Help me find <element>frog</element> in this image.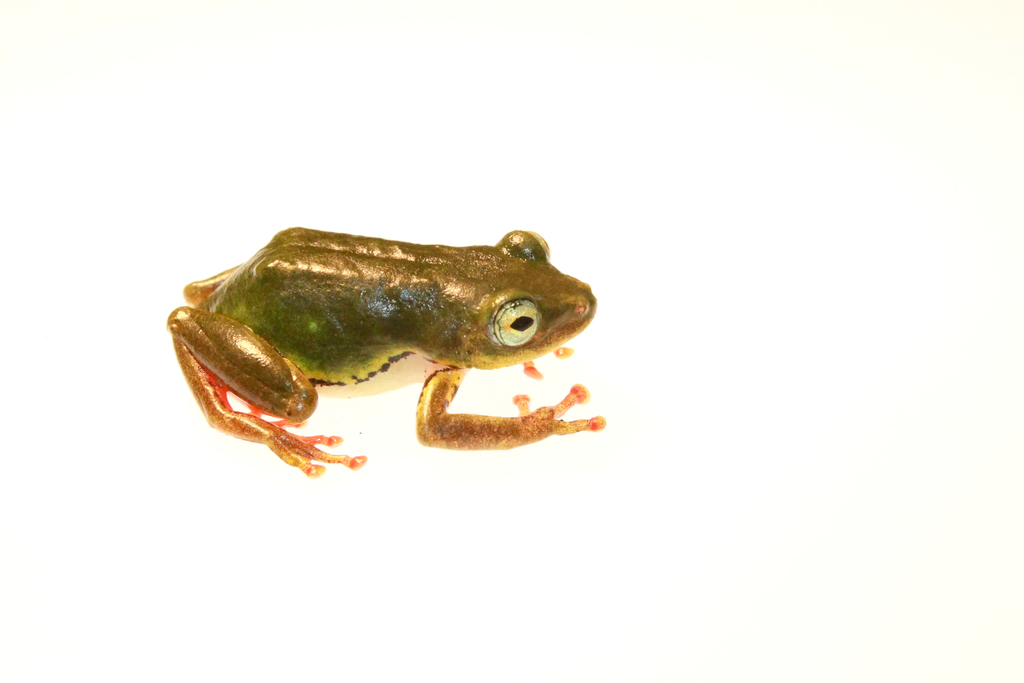
Found it: 163:226:609:480.
